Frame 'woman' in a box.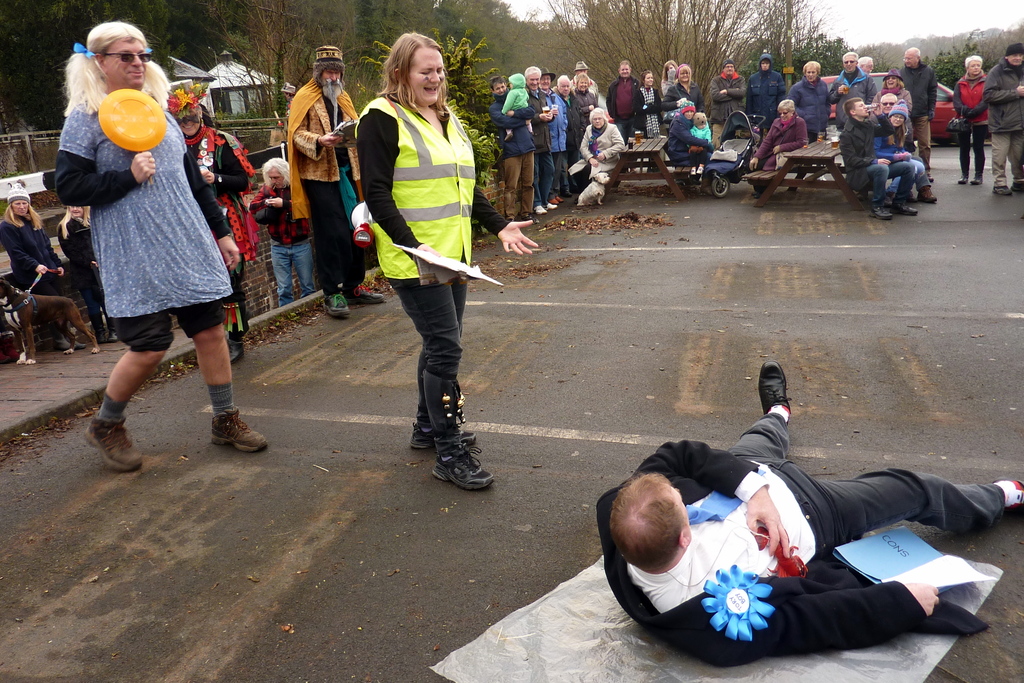
x1=362, y1=26, x2=545, y2=495.
